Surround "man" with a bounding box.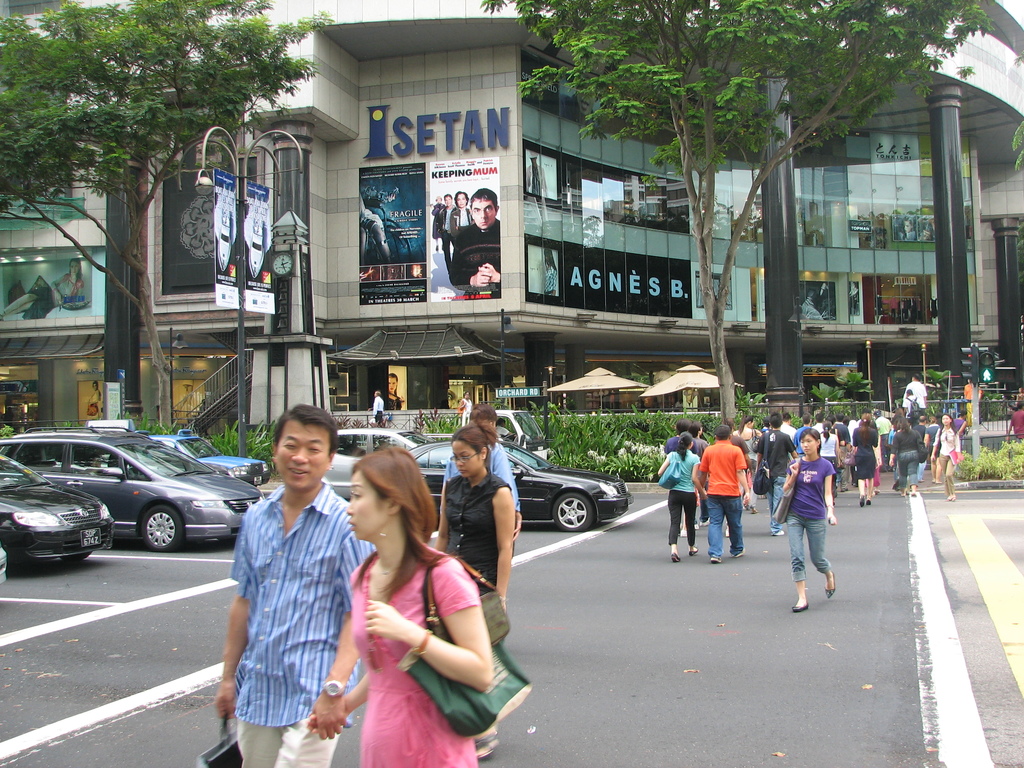
[x1=912, y1=415, x2=930, y2=483].
